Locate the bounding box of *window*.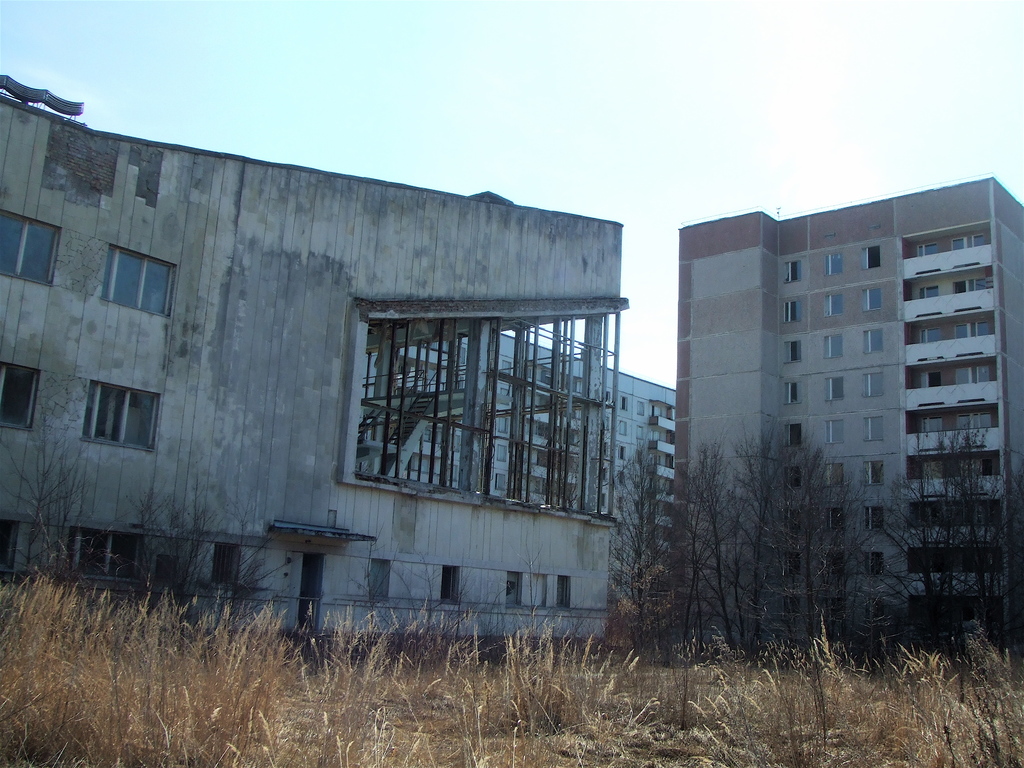
Bounding box: 0 363 35 428.
